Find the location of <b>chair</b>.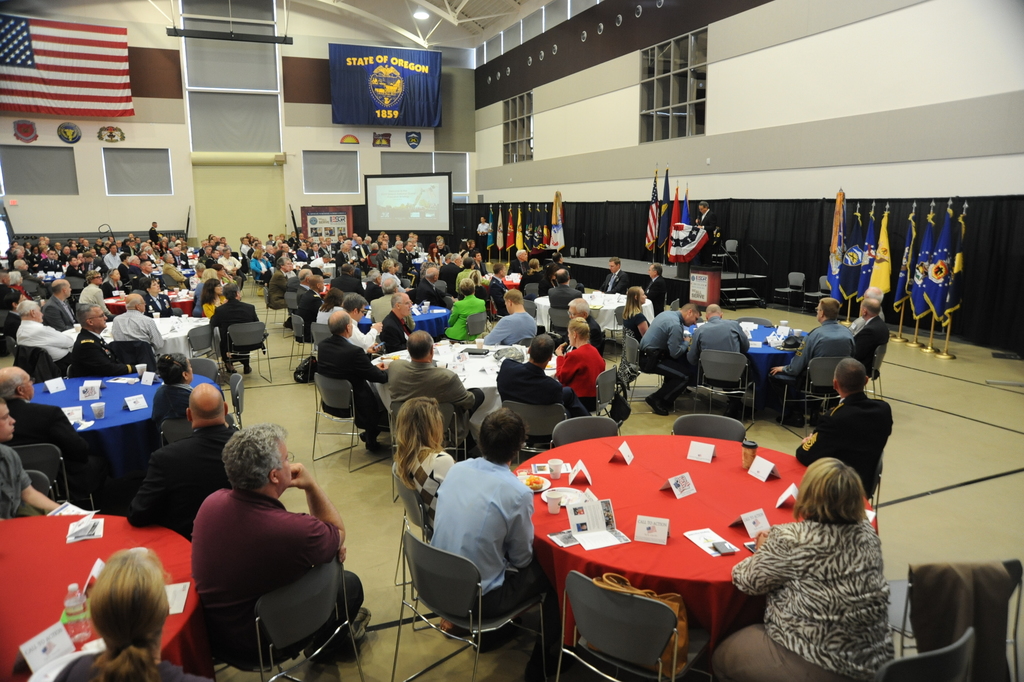
Location: locate(502, 398, 568, 462).
